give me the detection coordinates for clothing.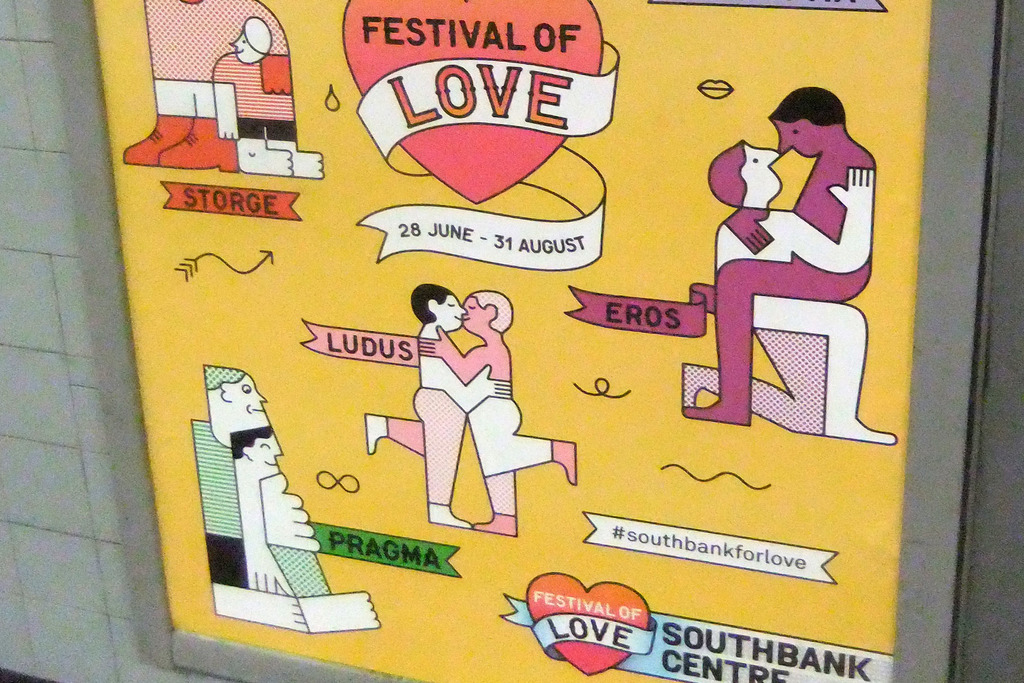
region(708, 324, 824, 438).
